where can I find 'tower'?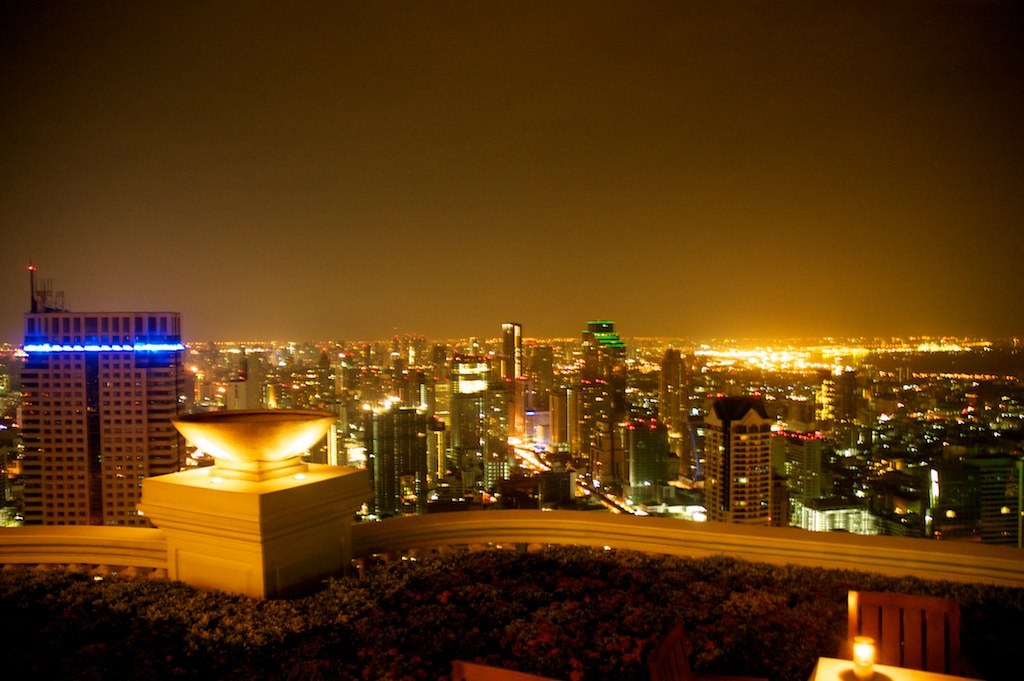
You can find it at {"left": 580, "top": 323, "right": 606, "bottom": 376}.
